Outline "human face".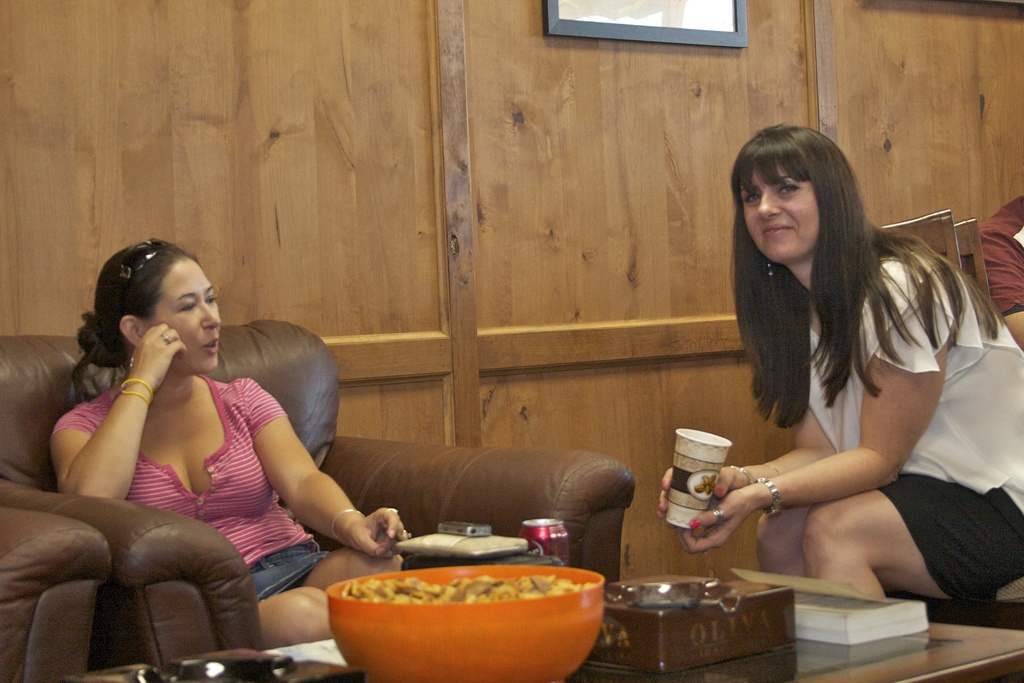
Outline: bbox=[739, 159, 821, 261].
